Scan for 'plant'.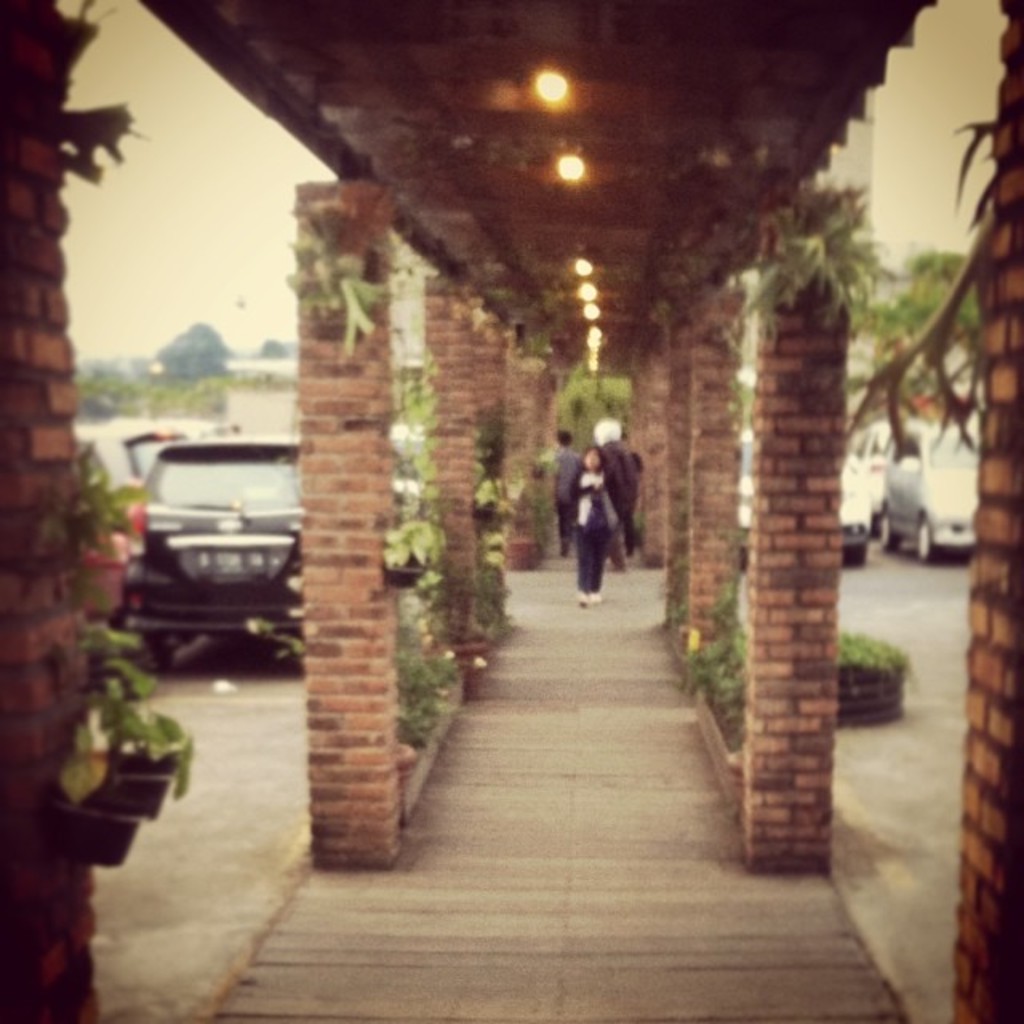
Scan result: box=[693, 568, 752, 730].
